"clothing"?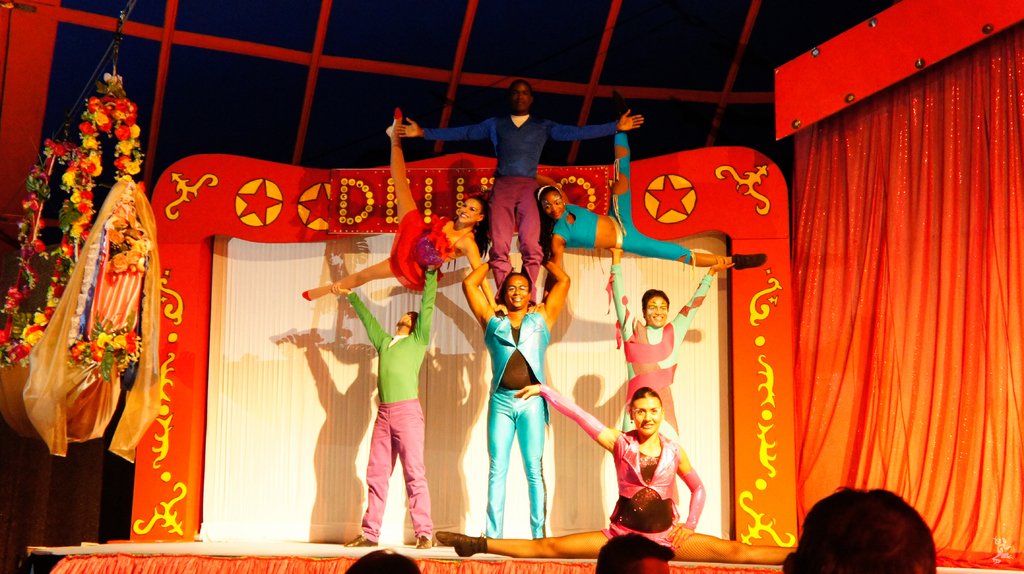
box(355, 292, 429, 532)
